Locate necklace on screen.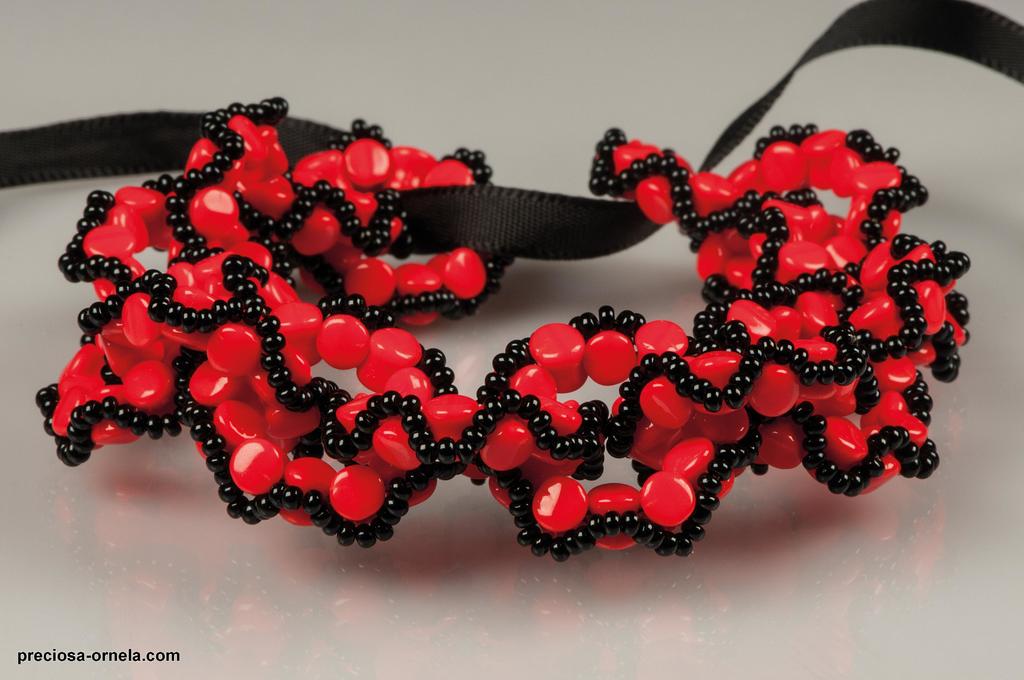
On screen at {"x1": 0, "y1": 90, "x2": 1023, "y2": 615}.
